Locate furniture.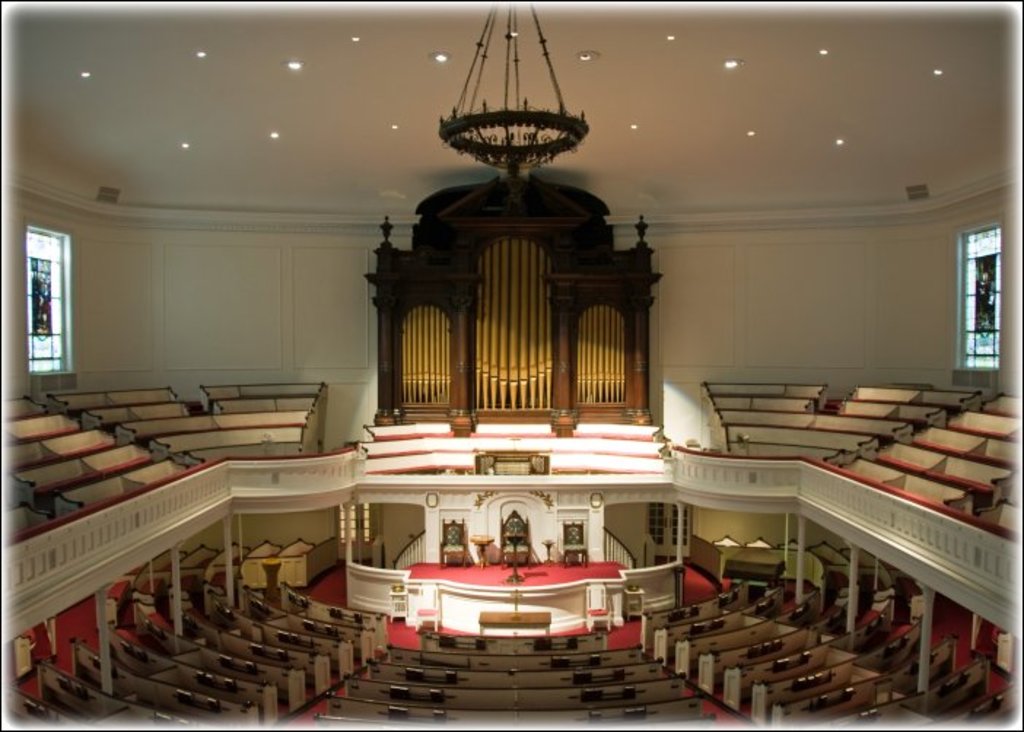
Bounding box: box(494, 509, 532, 569).
